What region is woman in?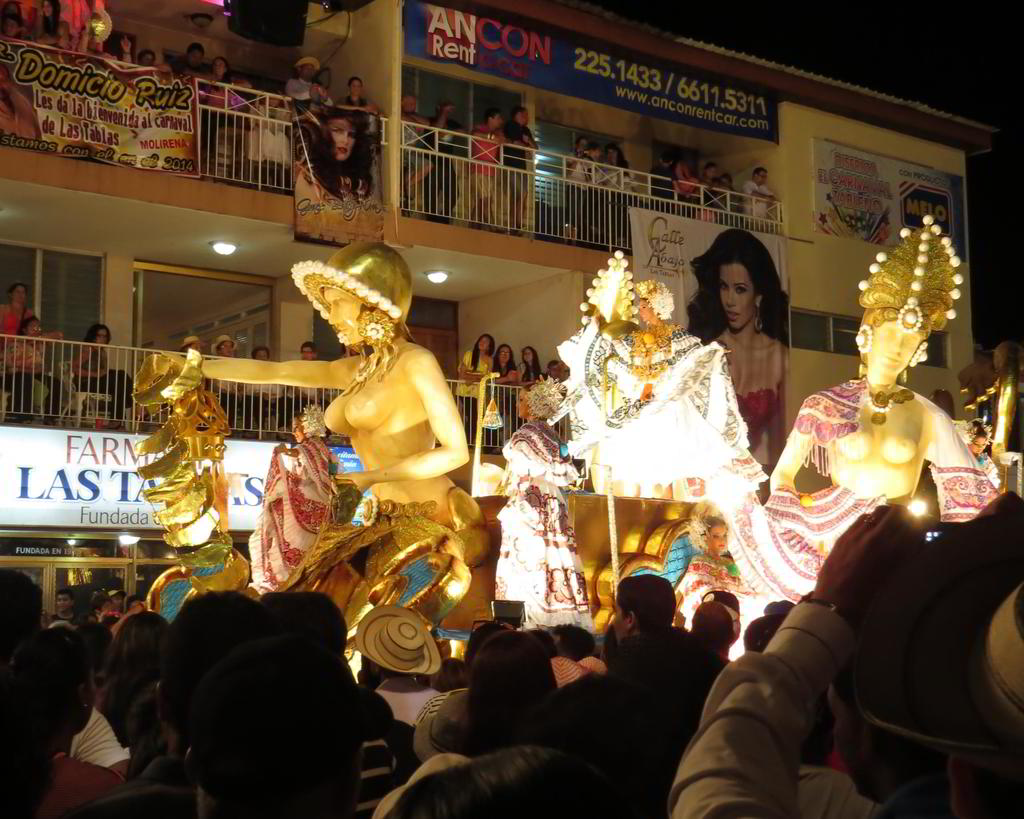
(left=195, top=56, right=248, bottom=132).
